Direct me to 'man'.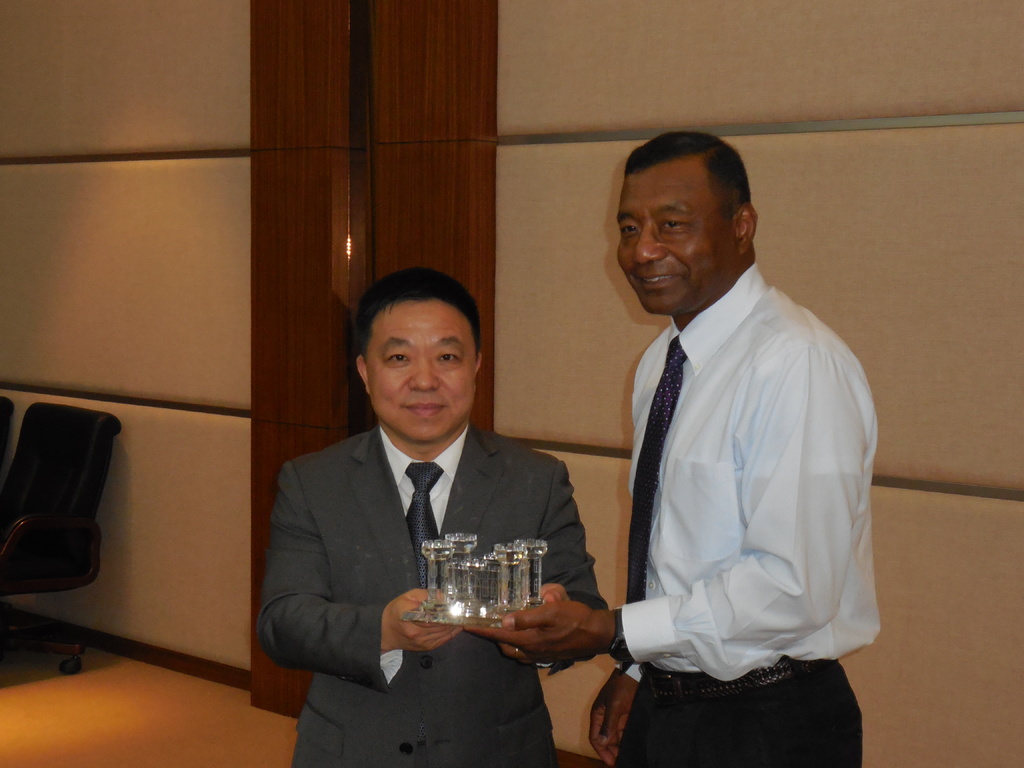
Direction: 253, 268, 609, 767.
